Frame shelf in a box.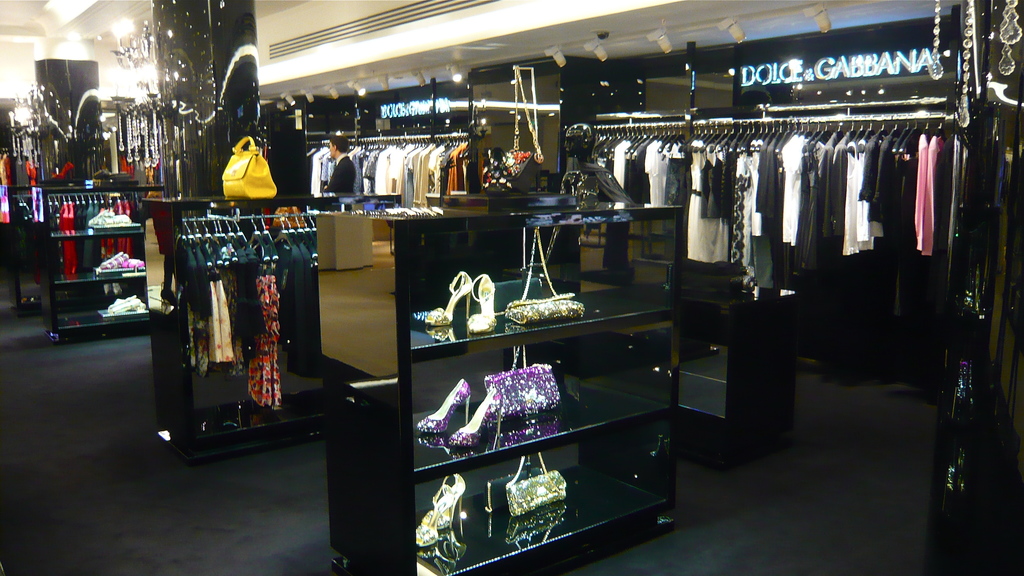
[x1=33, y1=192, x2=175, y2=365].
